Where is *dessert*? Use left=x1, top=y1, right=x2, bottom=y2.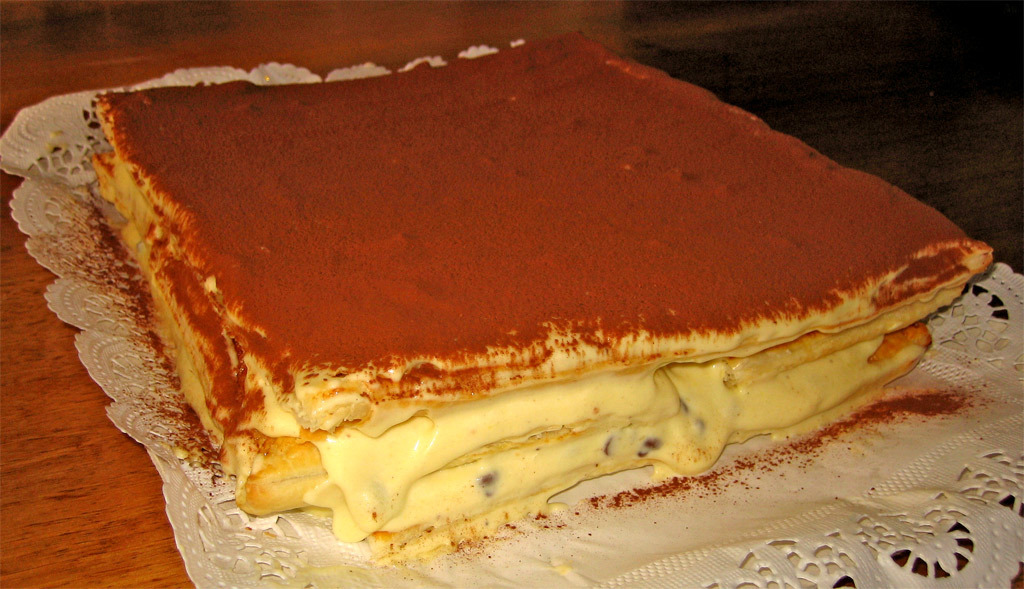
left=36, top=22, right=1020, bottom=588.
